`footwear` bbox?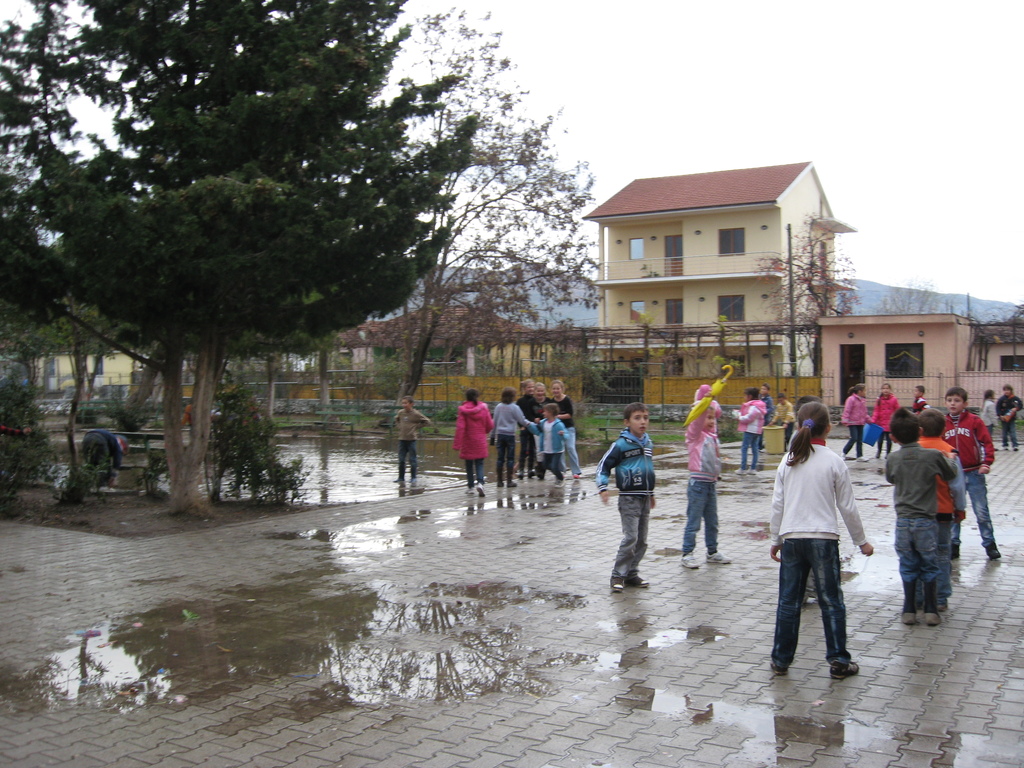
[left=475, top=479, right=488, bottom=494]
